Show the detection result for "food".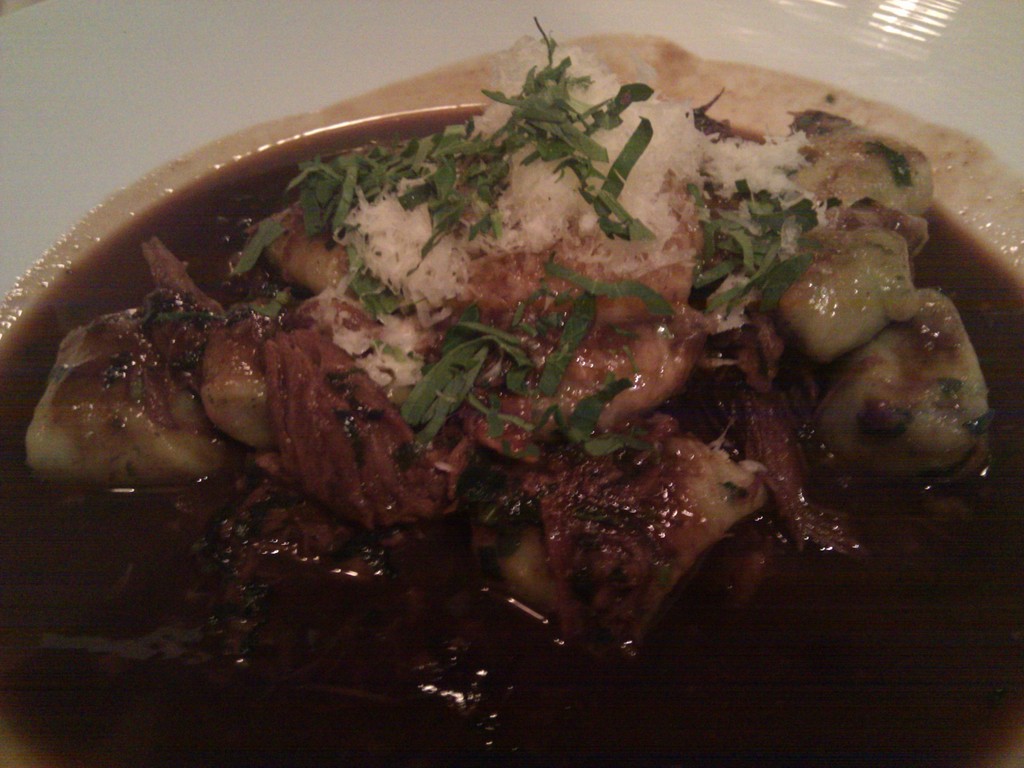
x1=4, y1=15, x2=1020, y2=764.
